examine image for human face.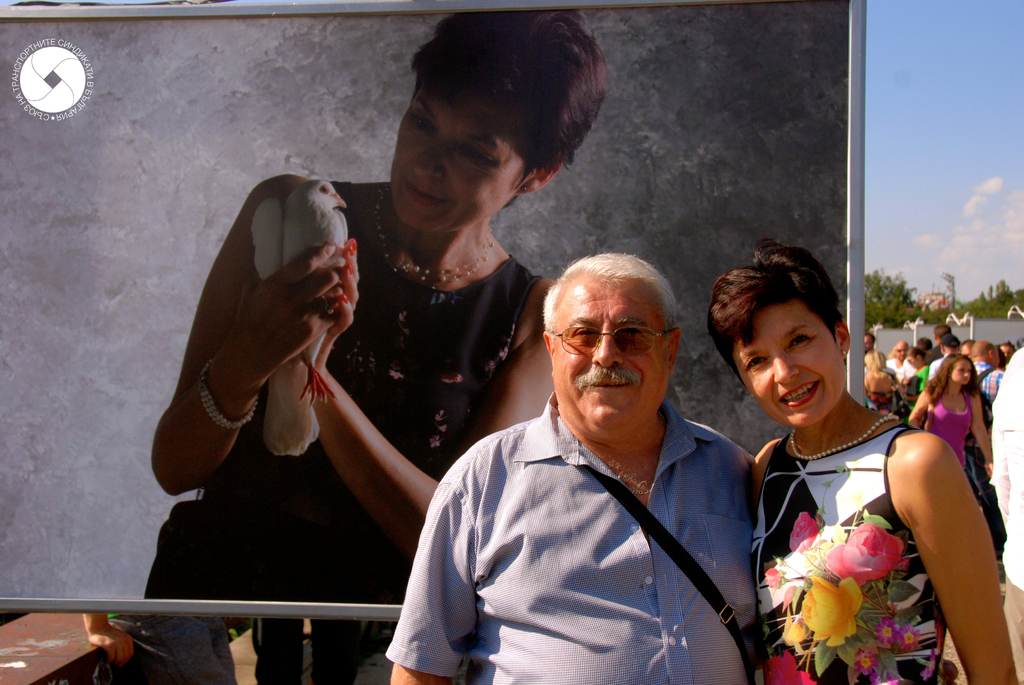
Examination result: 550:277:669:429.
